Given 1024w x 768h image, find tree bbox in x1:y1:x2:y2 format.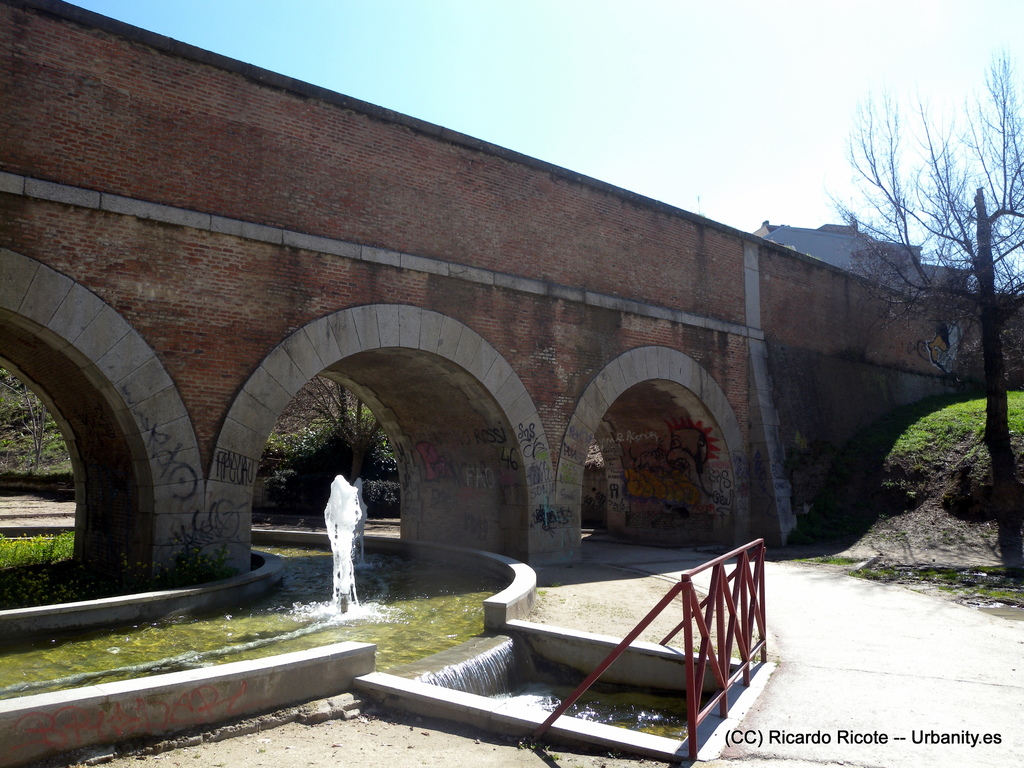
0:363:50:483.
